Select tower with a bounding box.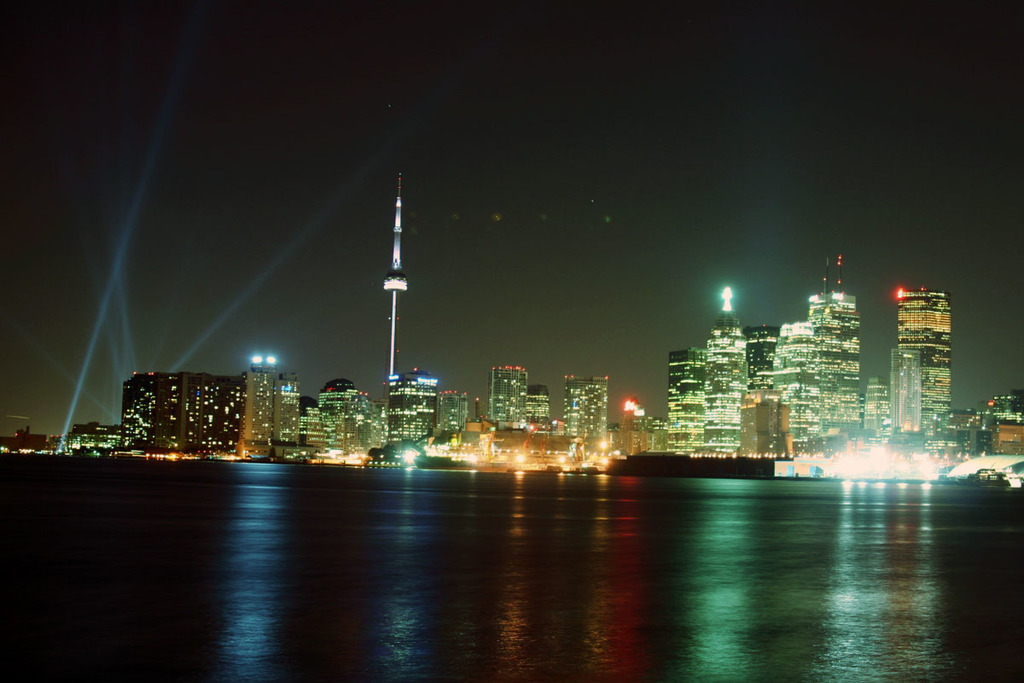
{"left": 378, "top": 372, "right": 435, "bottom": 482}.
